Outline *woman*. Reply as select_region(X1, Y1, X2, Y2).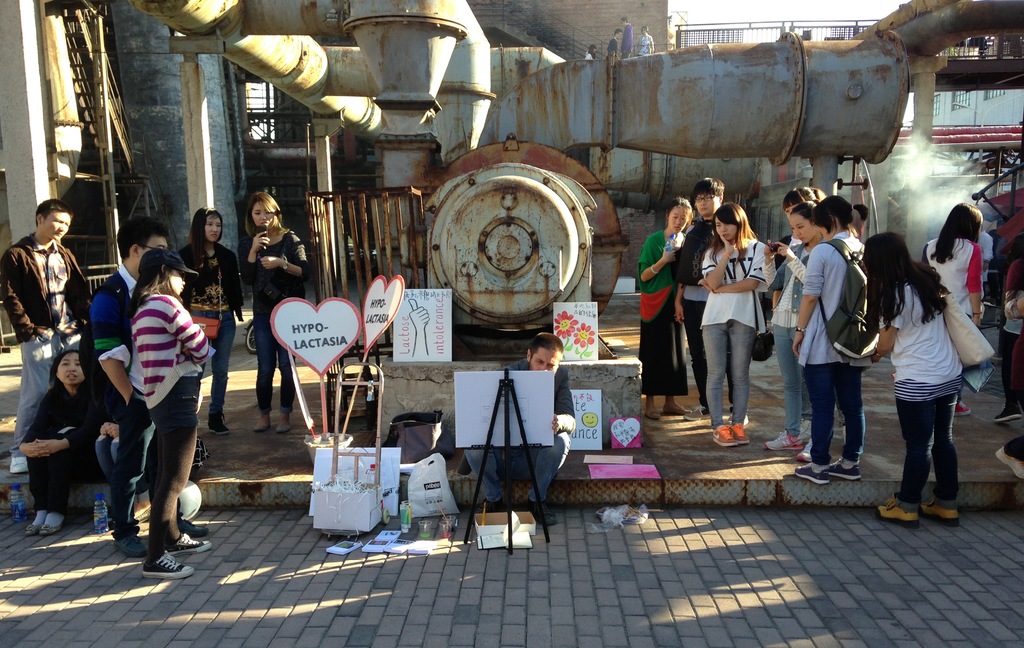
select_region(792, 190, 879, 486).
